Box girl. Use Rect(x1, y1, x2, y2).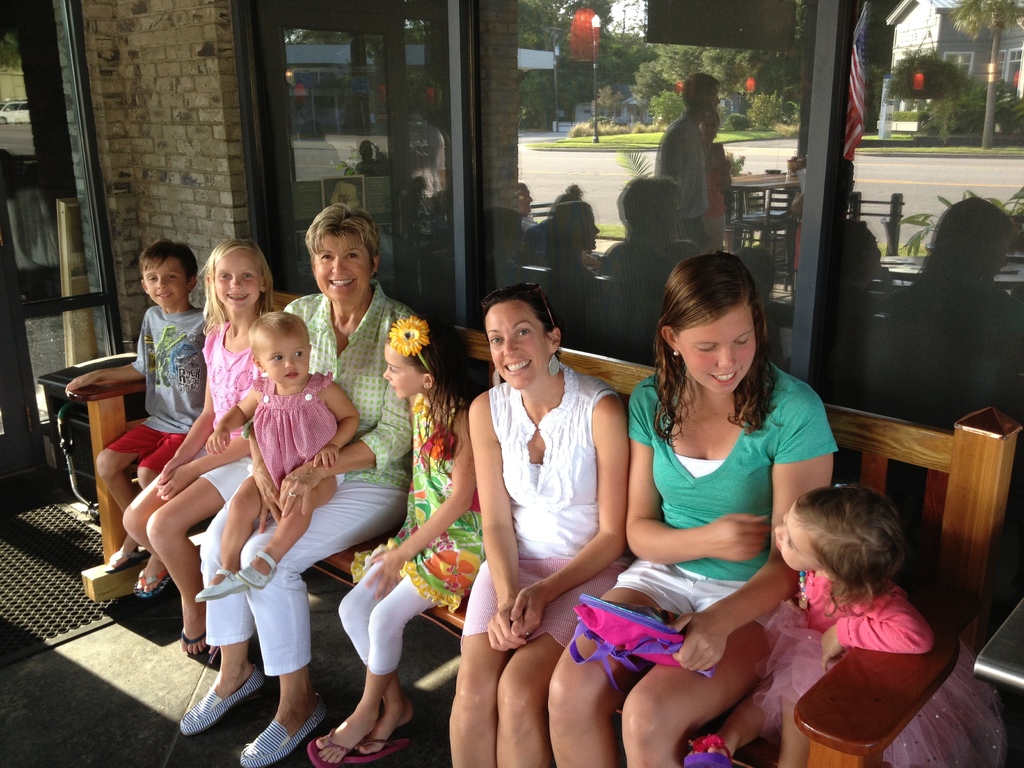
Rect(307, 312, 487, 767).
